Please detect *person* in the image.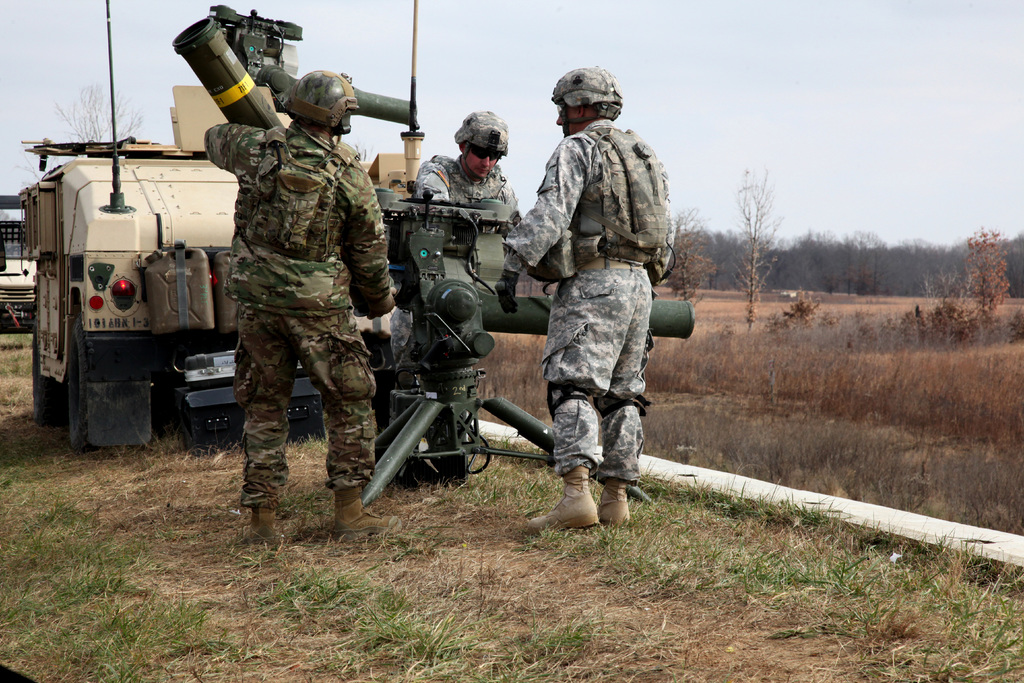
pyautogui.locateOnScreen(372, 105, 527, 360).
